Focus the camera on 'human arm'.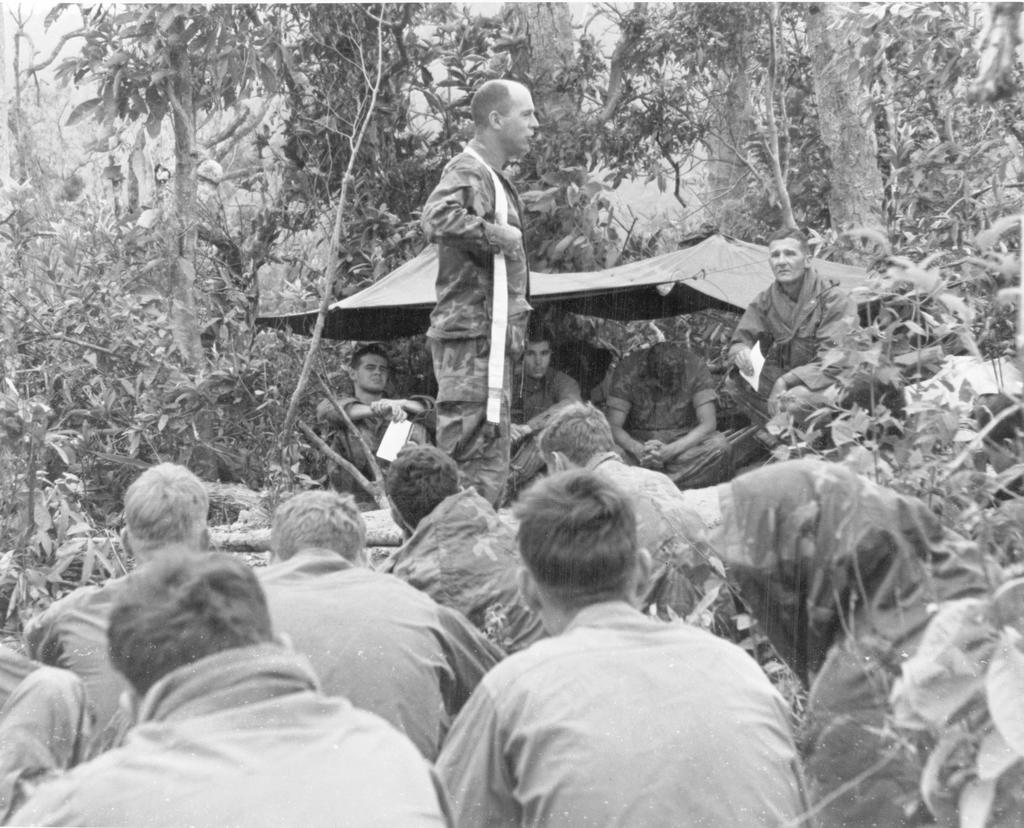
Focus region: left=602, top=361, right=662, bottom=465.
